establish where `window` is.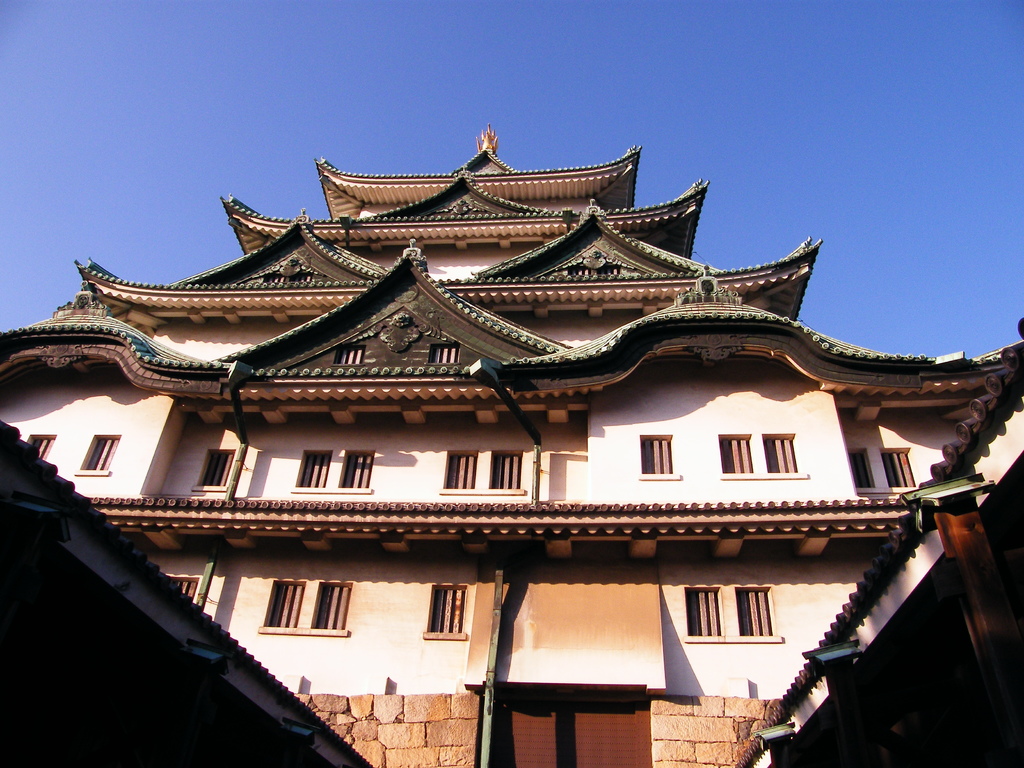
Established at (335, 450, 375, 492).
